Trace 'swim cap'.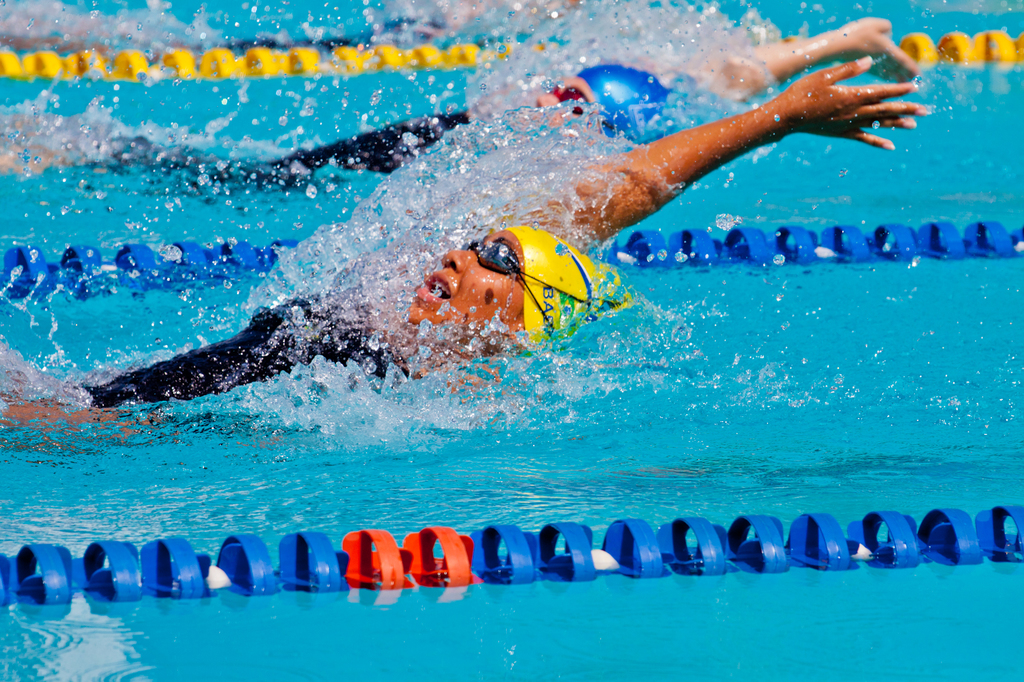
Traced to [504, 223, 628, 348].
